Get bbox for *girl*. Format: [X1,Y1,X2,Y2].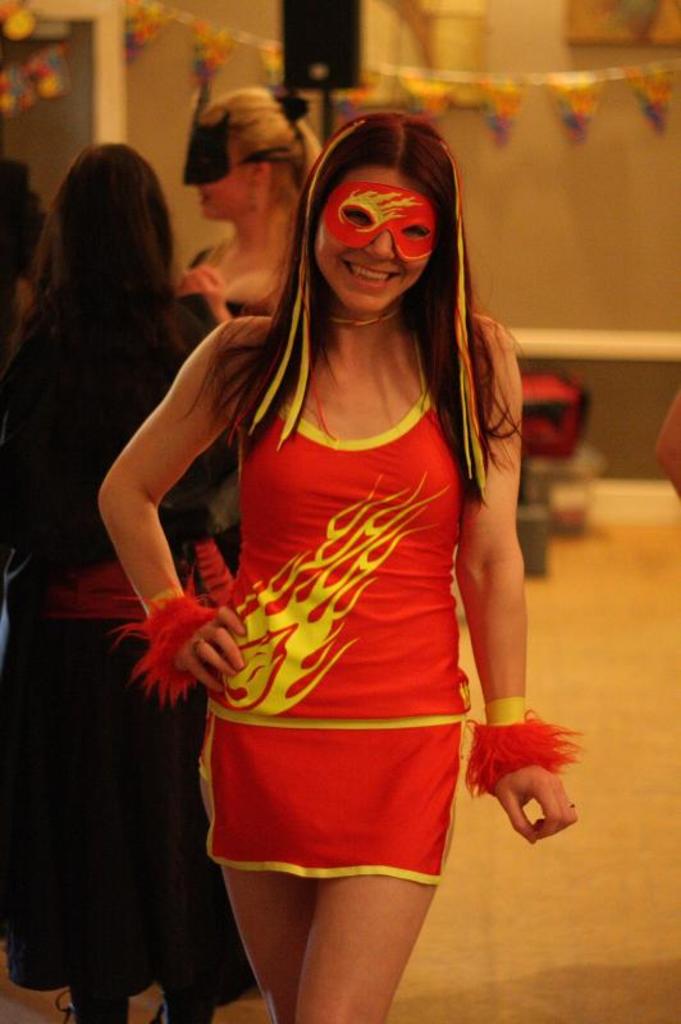
[86,109,586,1023].
